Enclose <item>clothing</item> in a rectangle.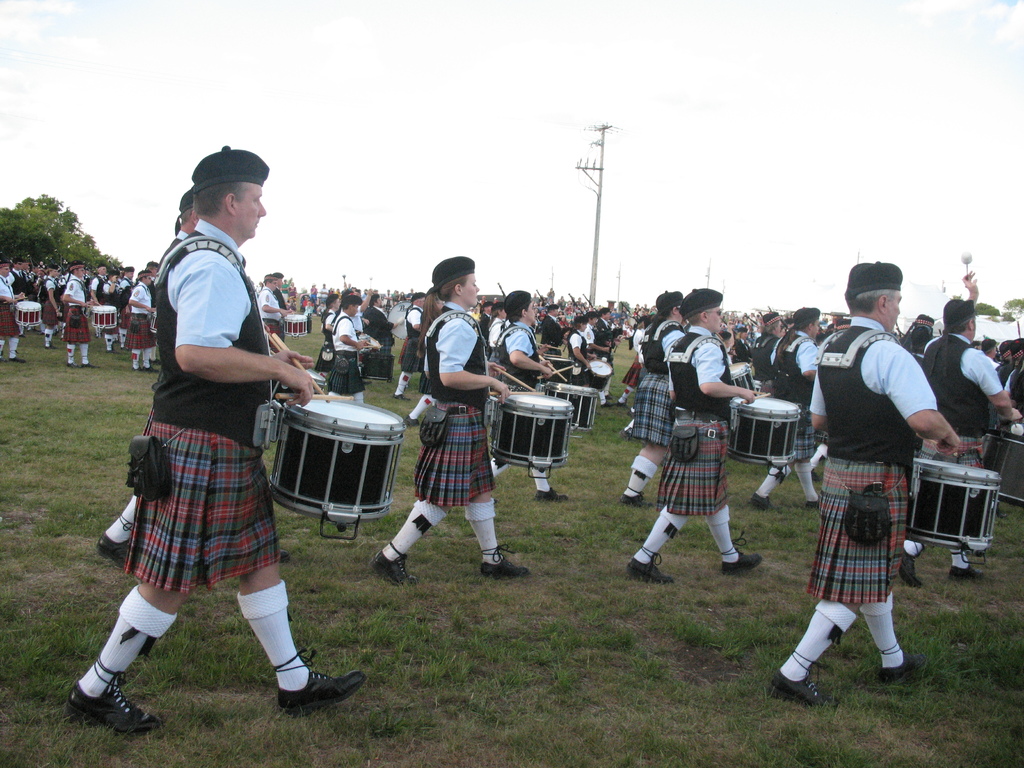
<region>397, 303, 427, 373</region>.
